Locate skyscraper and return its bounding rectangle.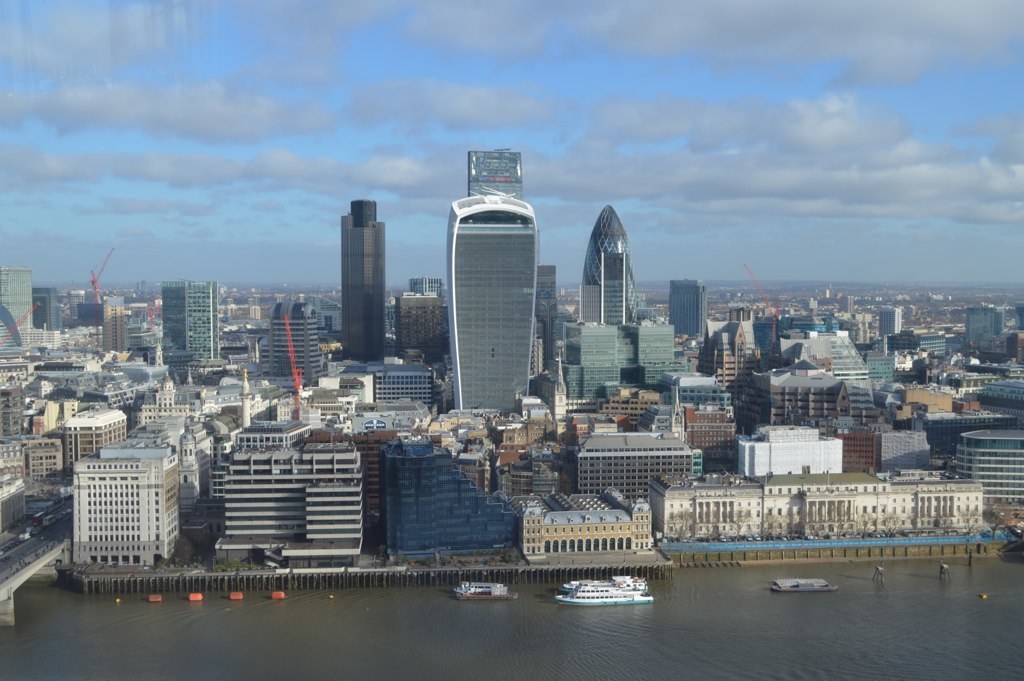
rect(773, 297, 891, 422).
